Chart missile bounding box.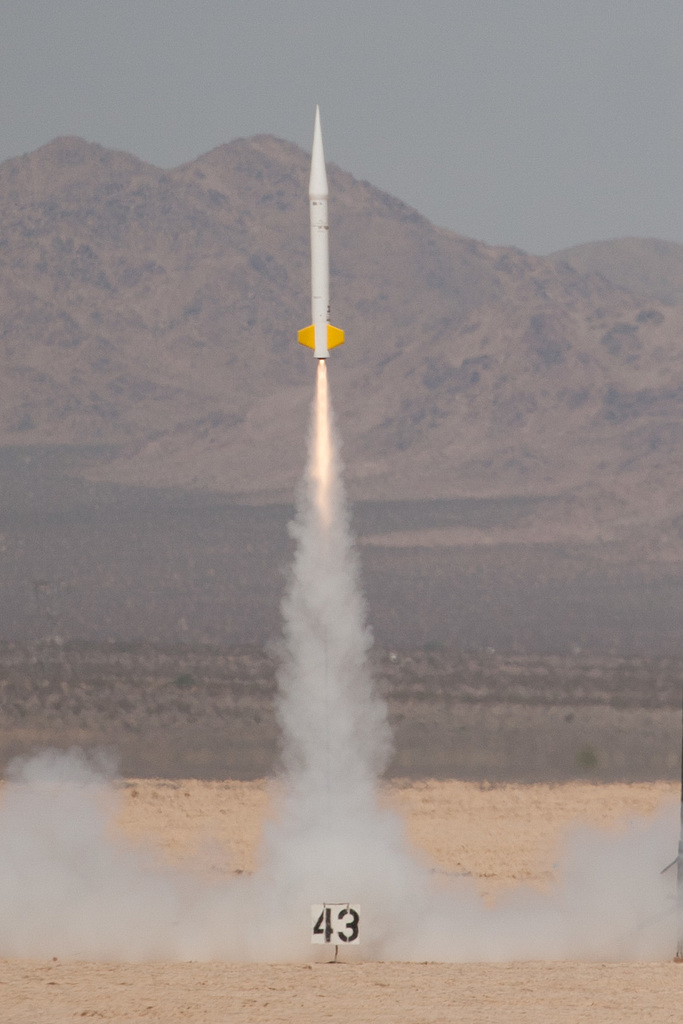
Charted: 297/101/347/359.
